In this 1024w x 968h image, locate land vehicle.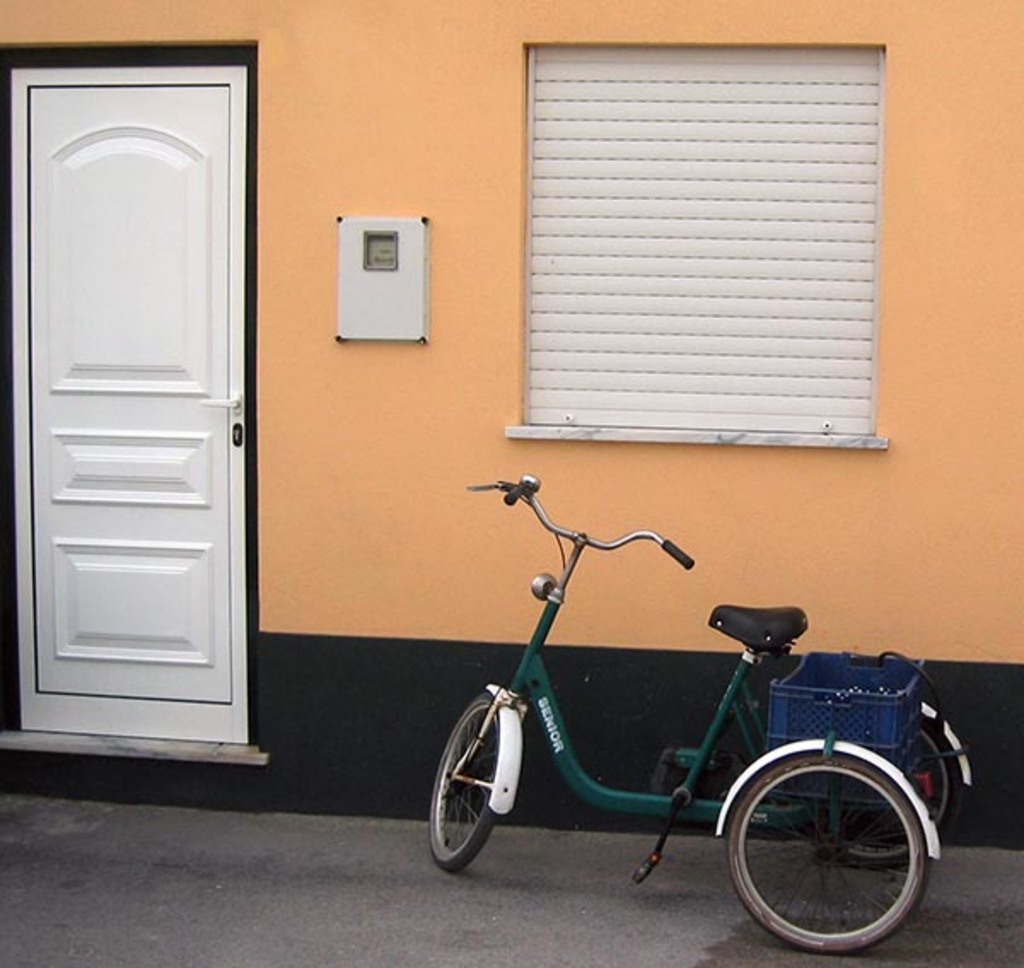
Bounding box: (408, 449, 973, 946).
